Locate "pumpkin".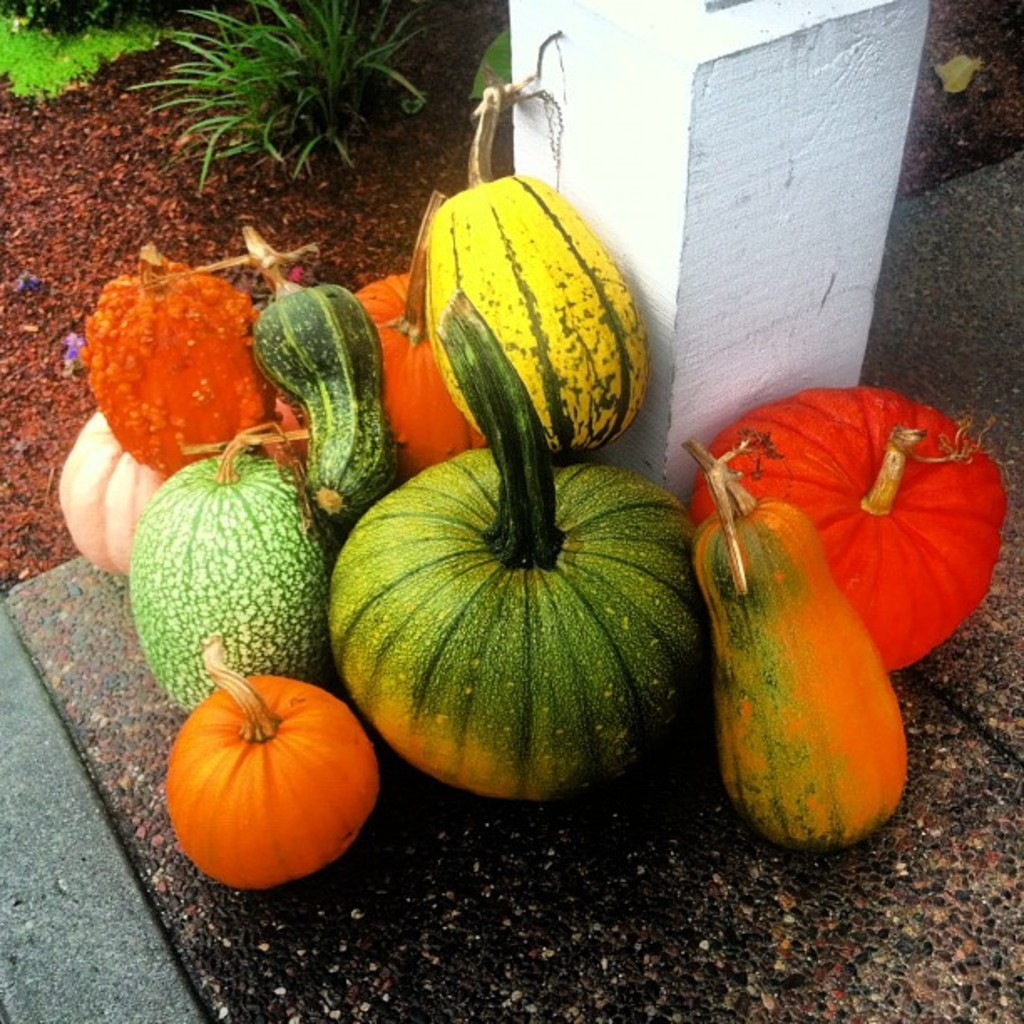
Bounding box: Rect(167, 651, 380, 885).
